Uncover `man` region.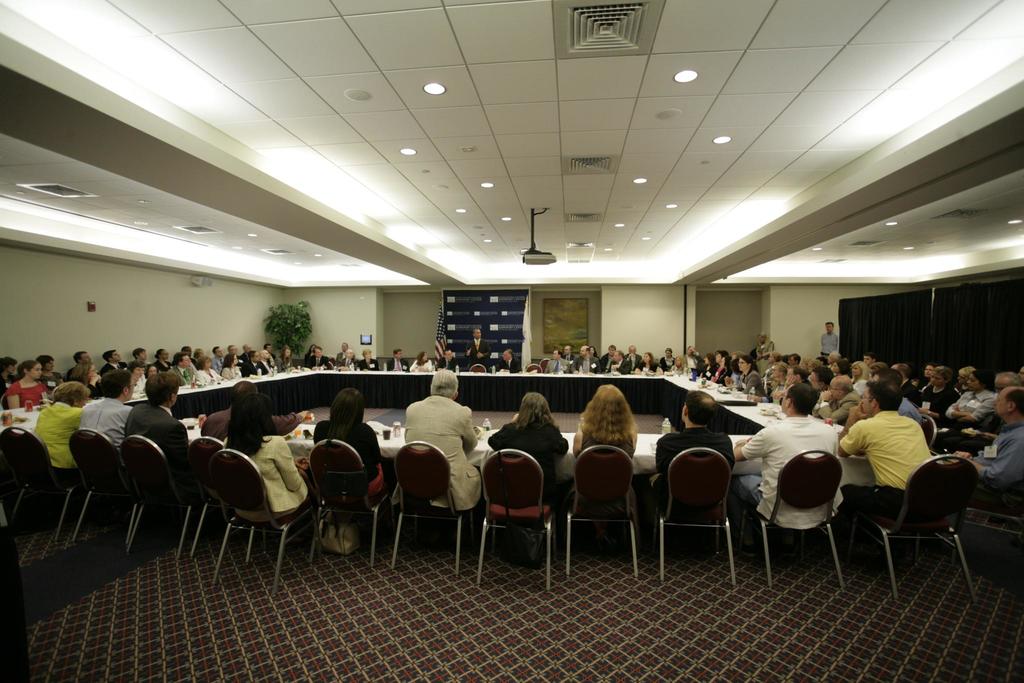
Uncovered: (735, 388, 838, 534).
